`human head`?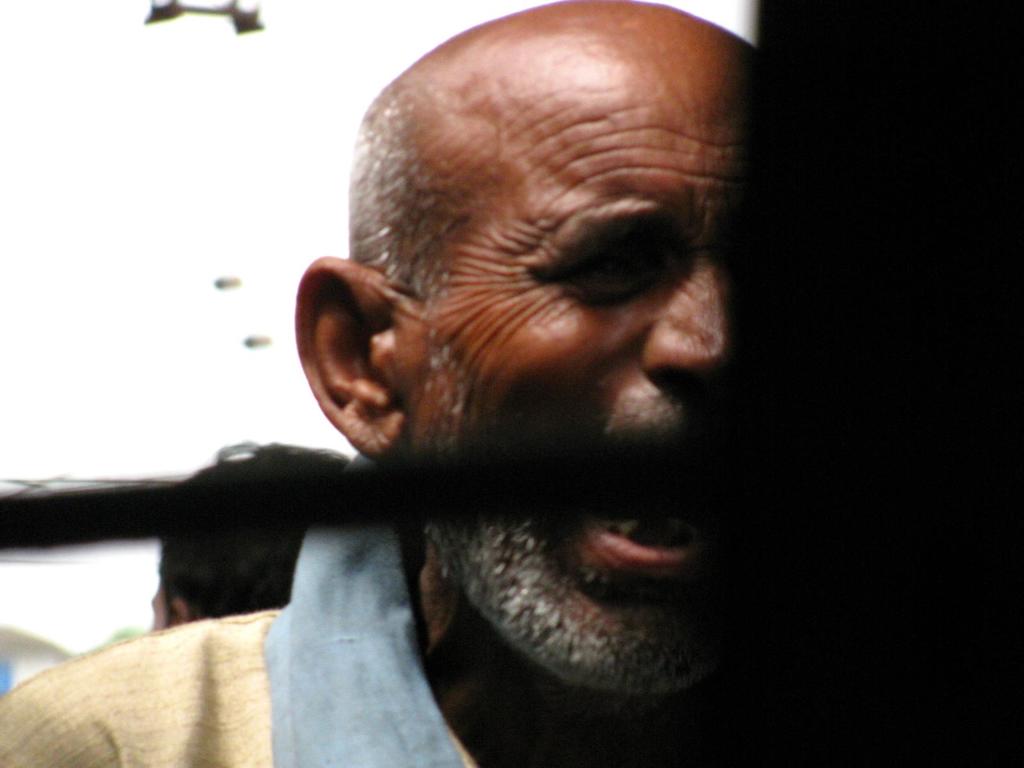
<bbox>360, 19, 741, 489</bbox>
